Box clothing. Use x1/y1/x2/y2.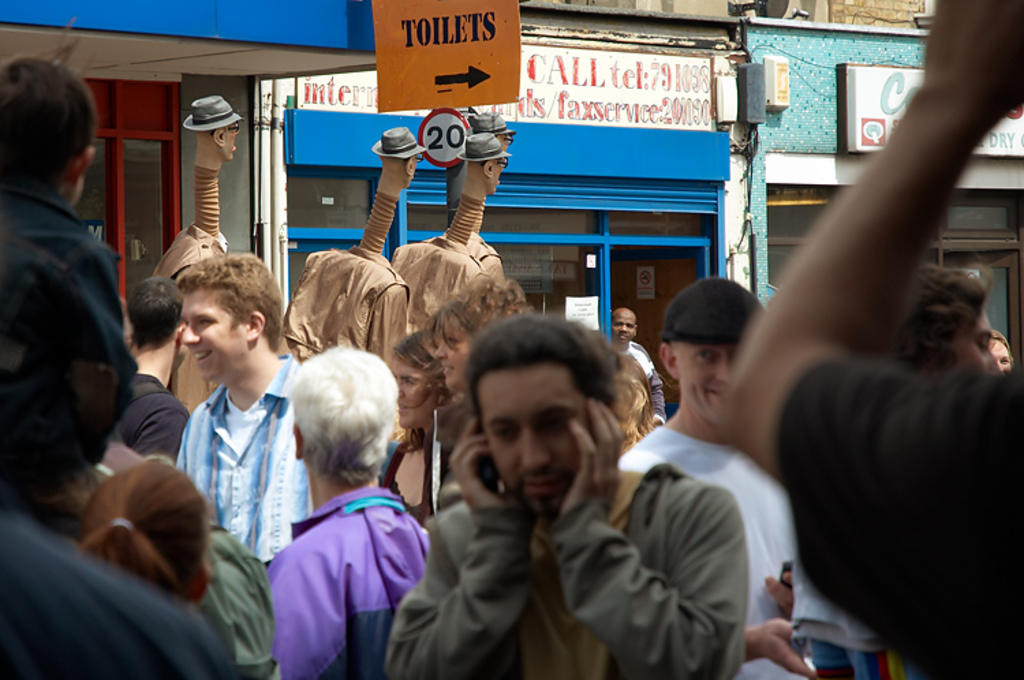
778/572/875/676.
